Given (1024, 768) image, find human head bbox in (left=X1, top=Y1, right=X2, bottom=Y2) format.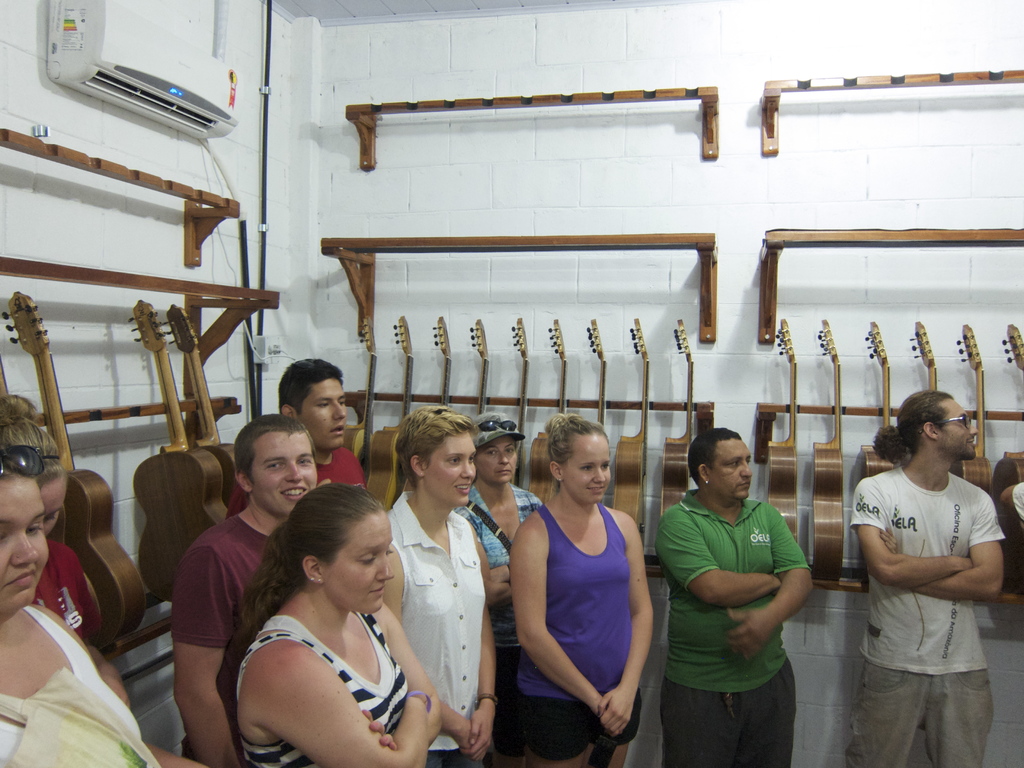
(left=397, top=402, right=473, bottom=500).
